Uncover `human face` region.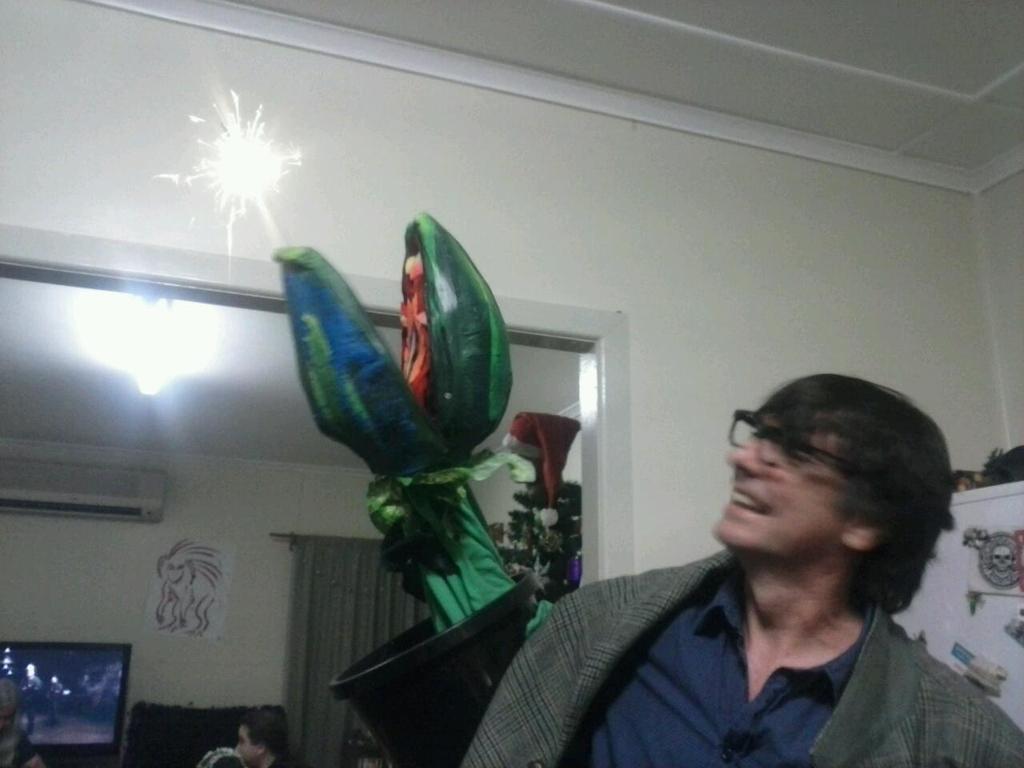
Uncovered: <region>715, 414, 851, 538</region>.
